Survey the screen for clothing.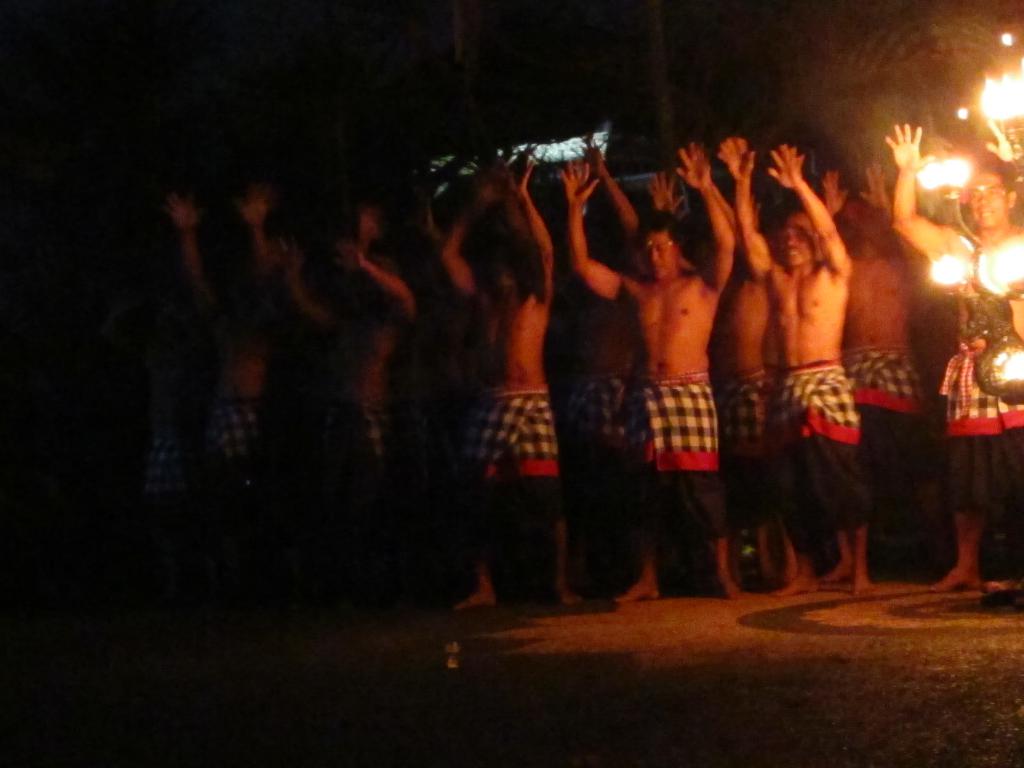
Survey found: 449:387:557:481.
